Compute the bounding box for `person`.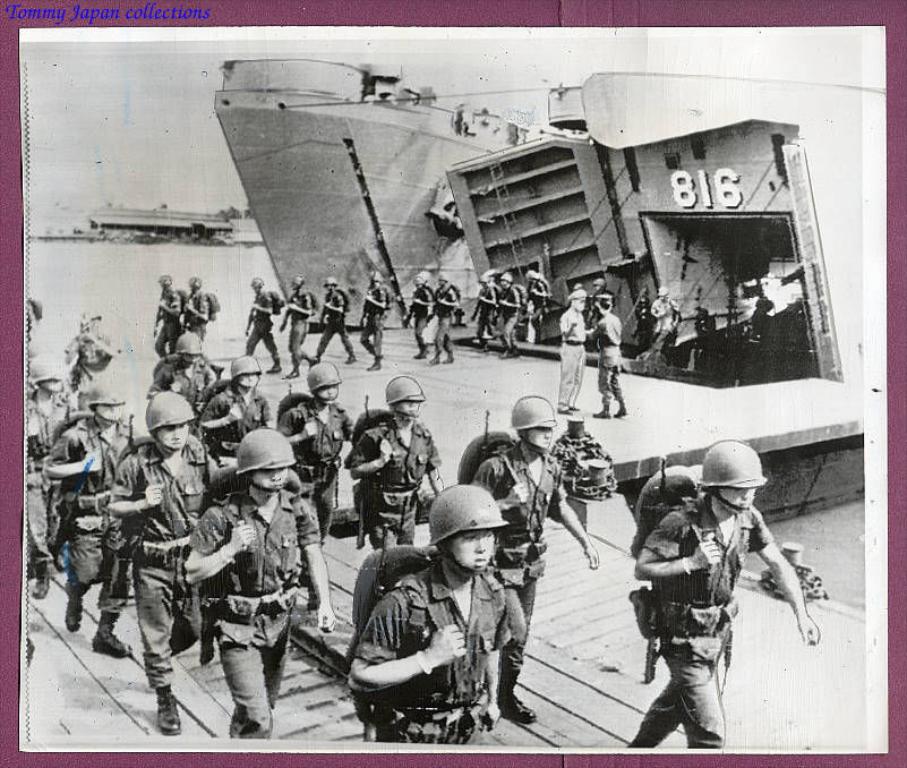
(635,444,824,749).
